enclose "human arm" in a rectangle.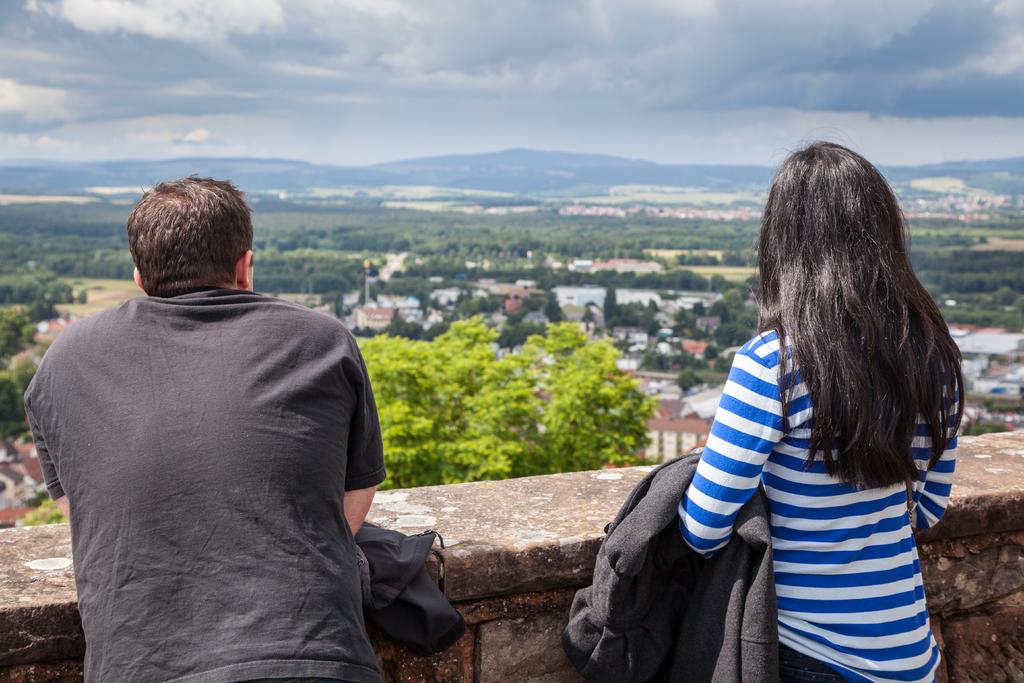
{"left": 908, "top": 375, "right": 955, "bottom": 529}.
